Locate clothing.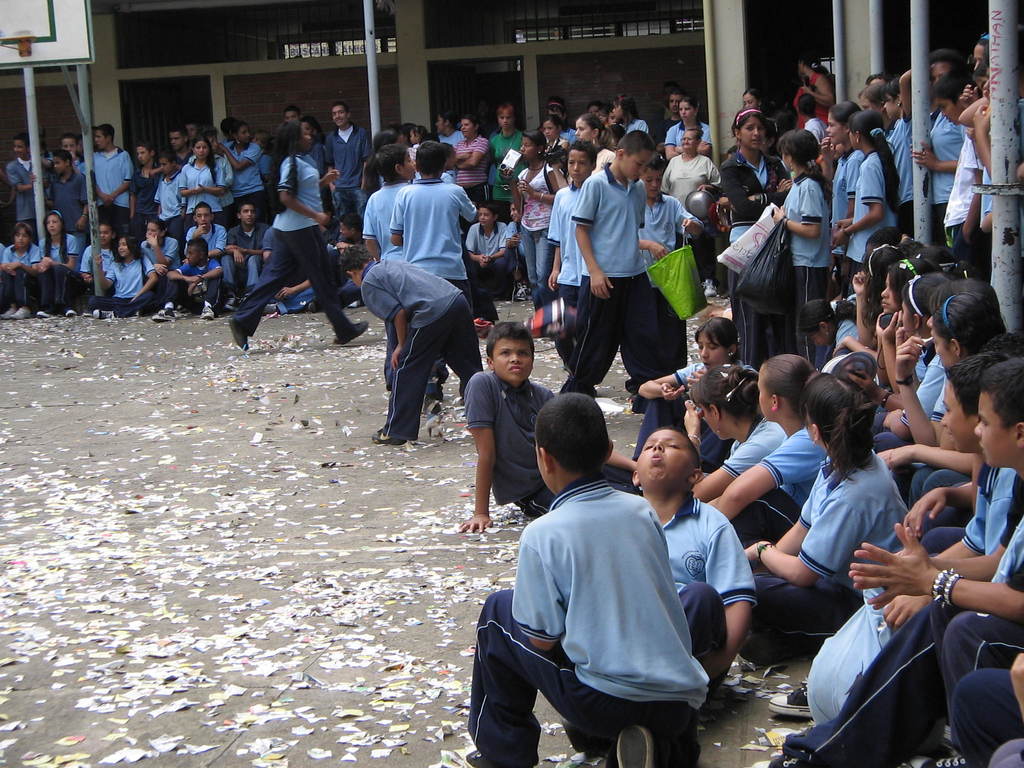
Bounding box: bbox=[776, 171, 835, 344].
